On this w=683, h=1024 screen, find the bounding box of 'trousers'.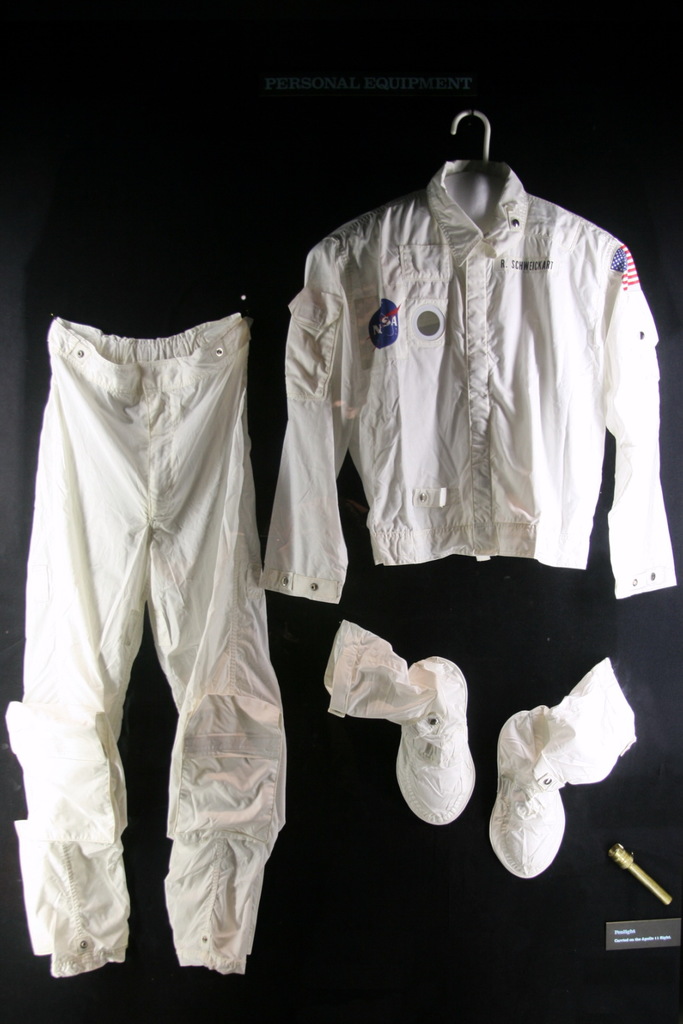
Bounding box: l=32, t=328, r=290, b=966.
